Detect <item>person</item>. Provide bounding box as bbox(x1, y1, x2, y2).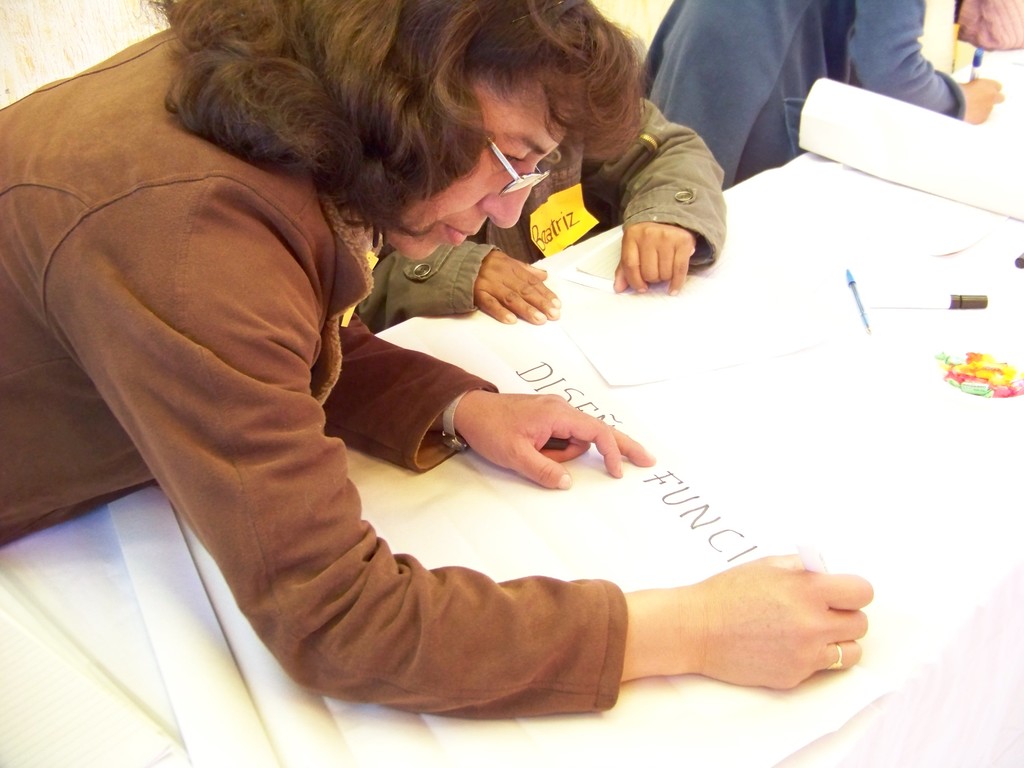
bbox(351, 80, 732, 333).
